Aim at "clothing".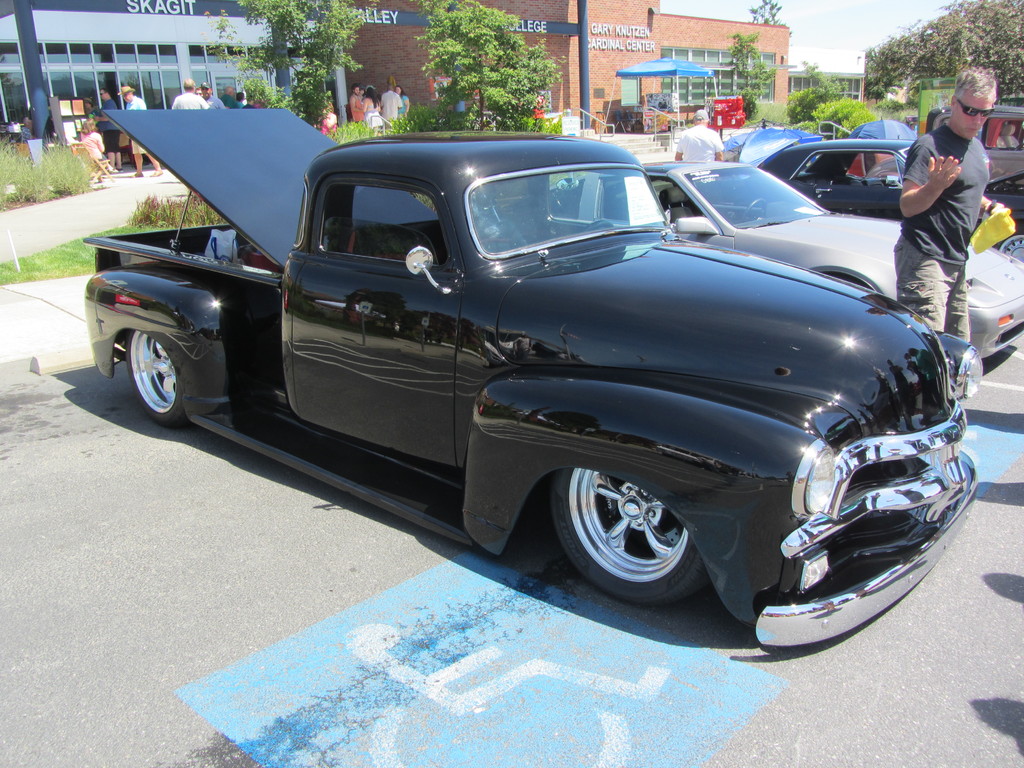
Aimed at BBox(399, 93, 408, 114).
